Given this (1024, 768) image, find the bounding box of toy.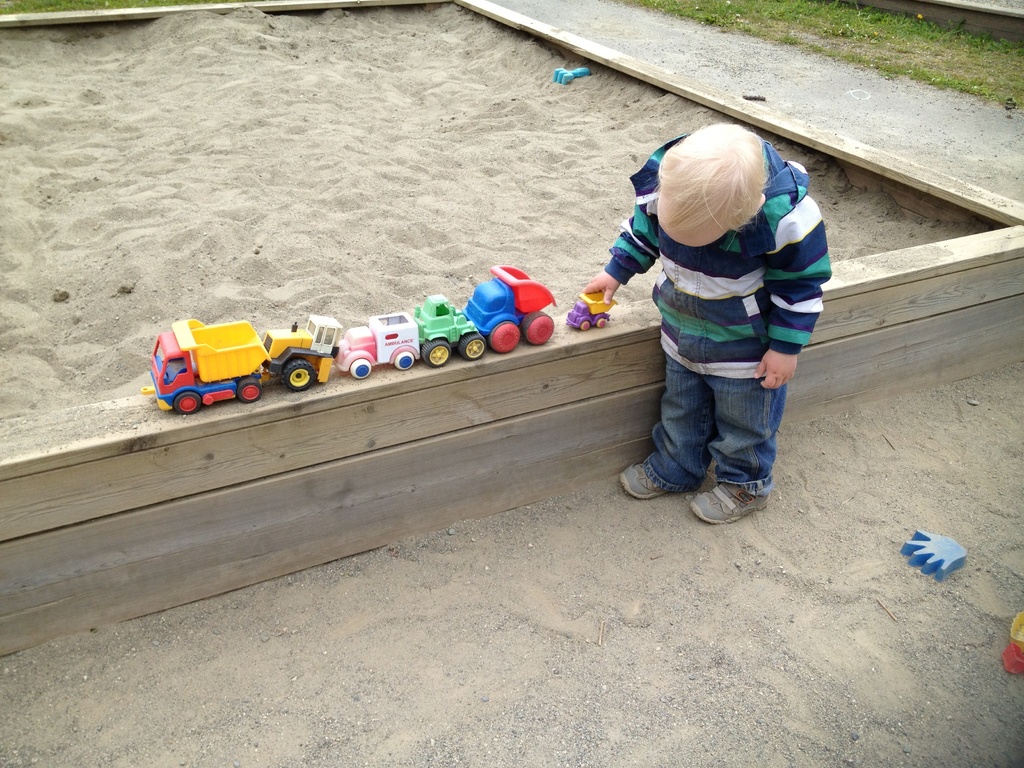
995 607 1023 673.
